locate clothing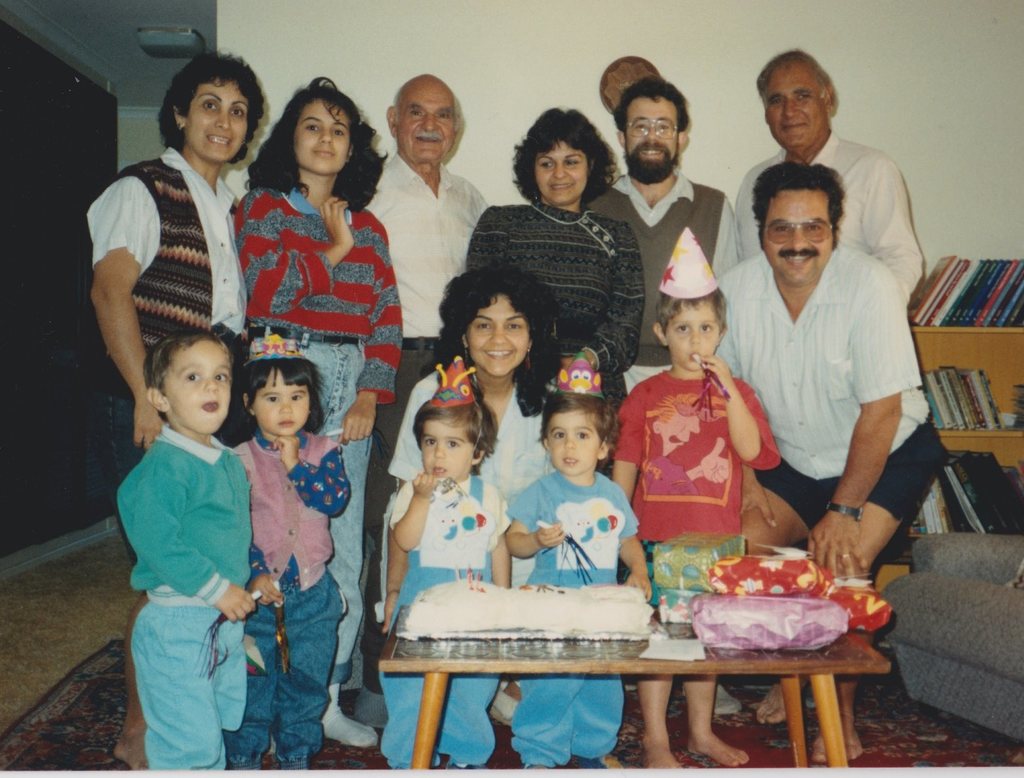
bbox=(506, 468, 643, 769)
